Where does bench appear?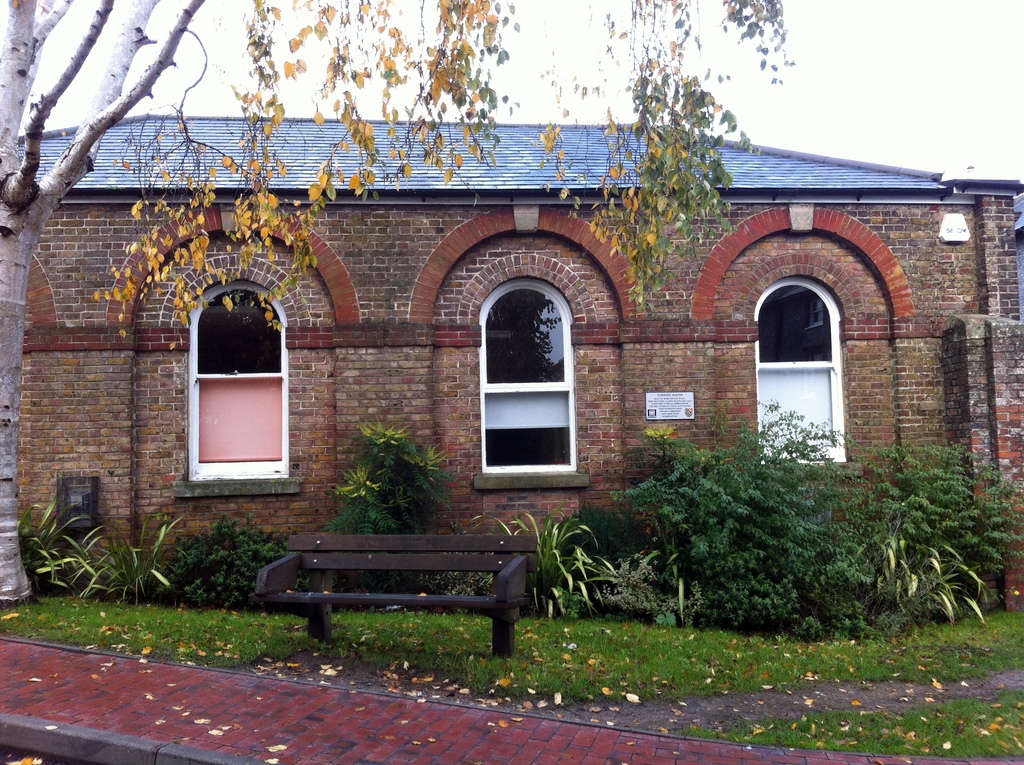
Appears at select_region(248, 540, 548, 657).
